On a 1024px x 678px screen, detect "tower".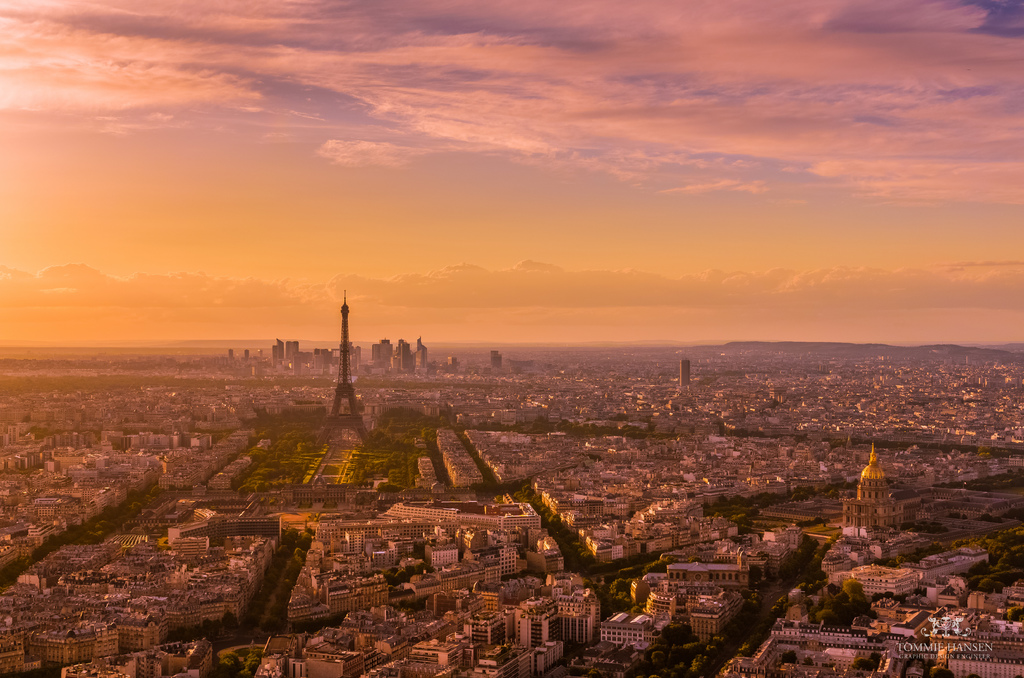
select_region(314, 287, 376, 447).
